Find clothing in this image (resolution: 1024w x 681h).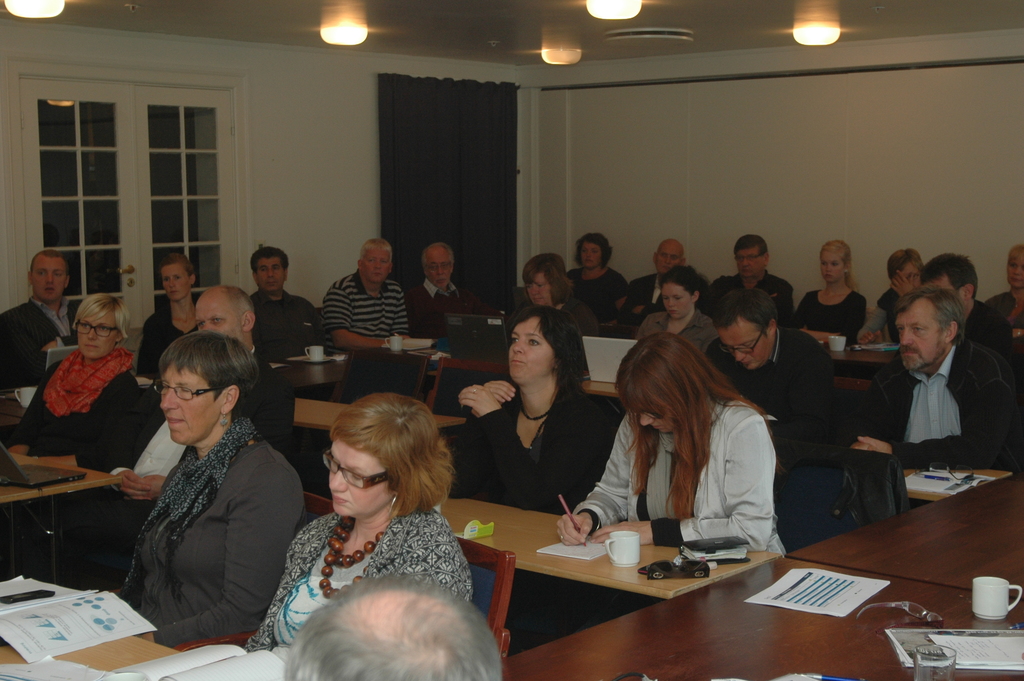
detection(989, 293, 1023, 359).
